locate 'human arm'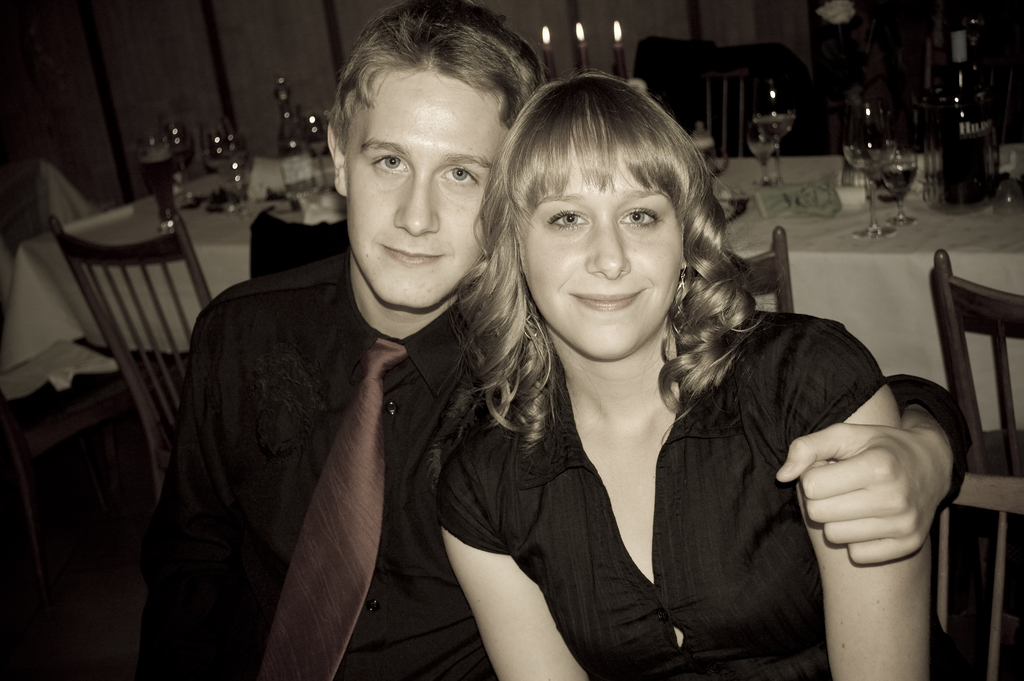
(138,315,236,680)
